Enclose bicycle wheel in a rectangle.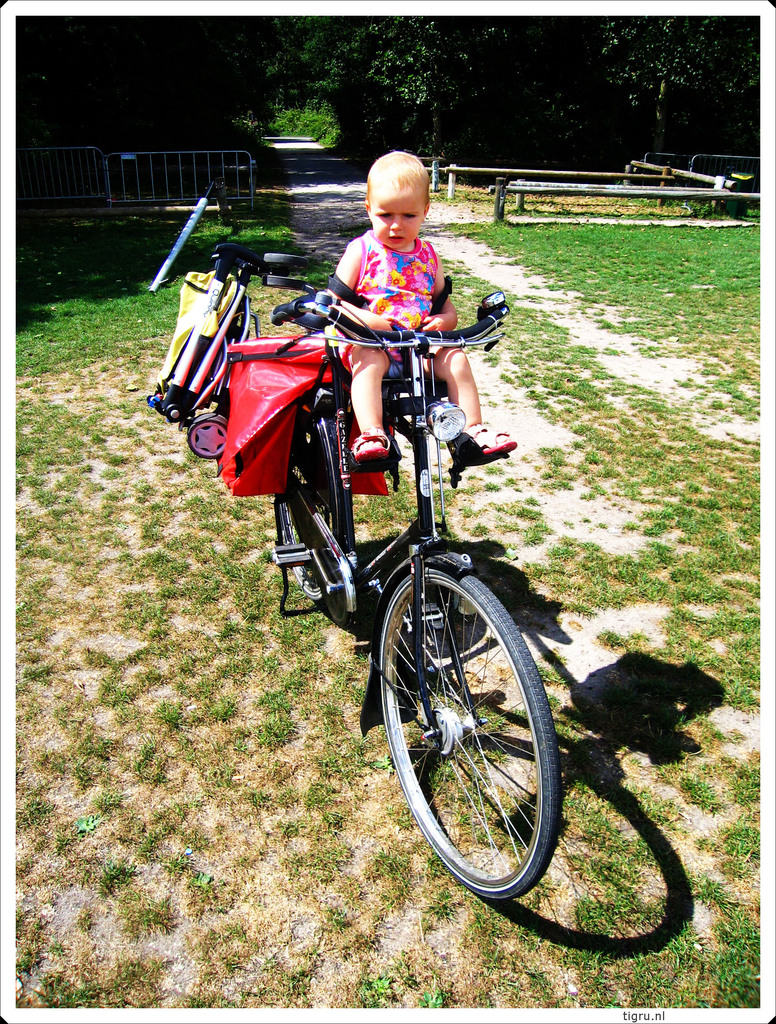
368/567/563/924.
